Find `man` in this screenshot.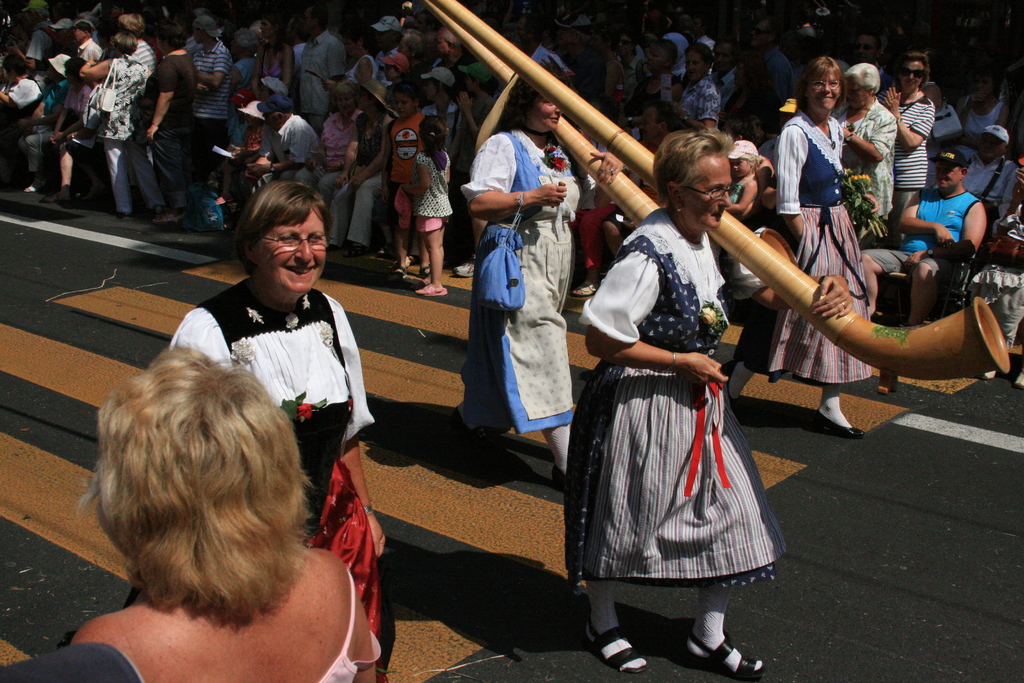
The bounding box for `man` is 278/12/342/125.
